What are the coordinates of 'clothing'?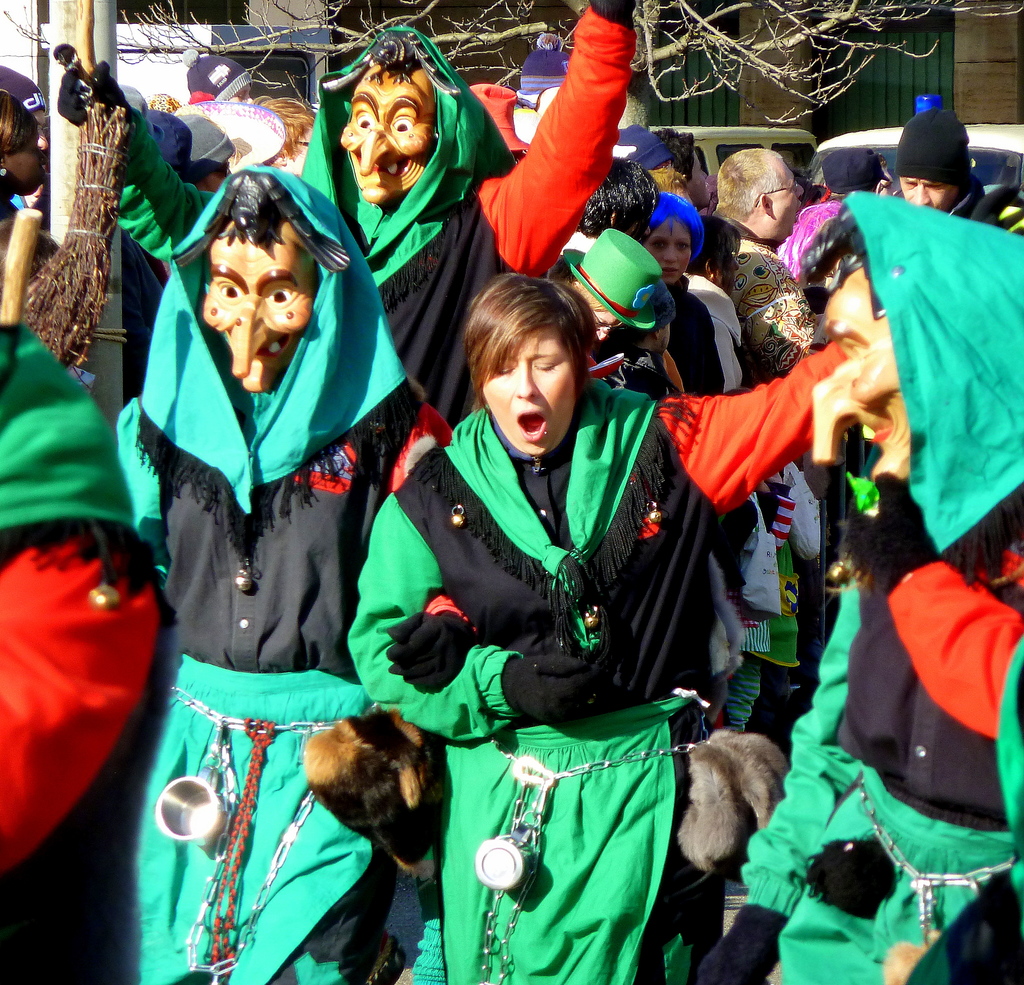
region(346, 343, 846, 984).
